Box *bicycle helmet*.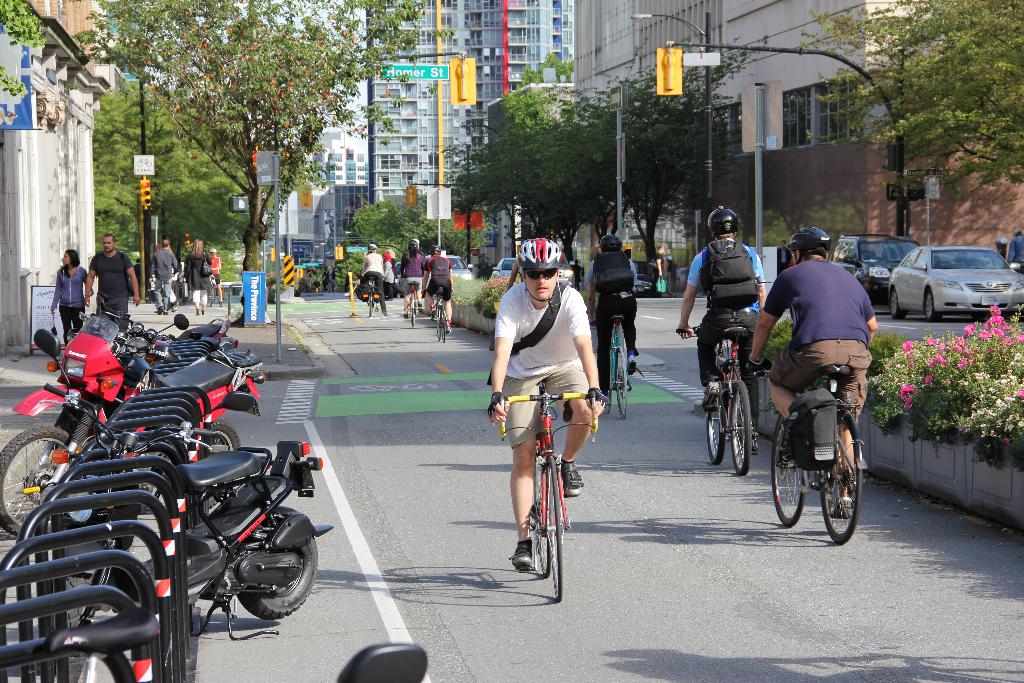
box(710, 204, 739, 240).
